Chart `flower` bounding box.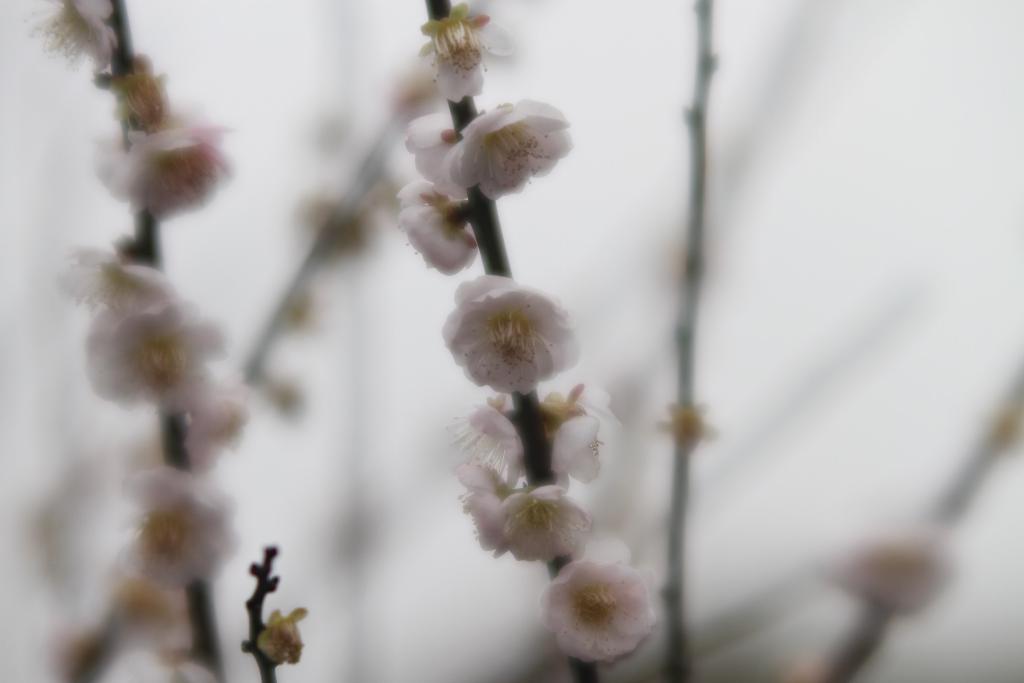
Charted: box=[399, 184, 482, 277].
